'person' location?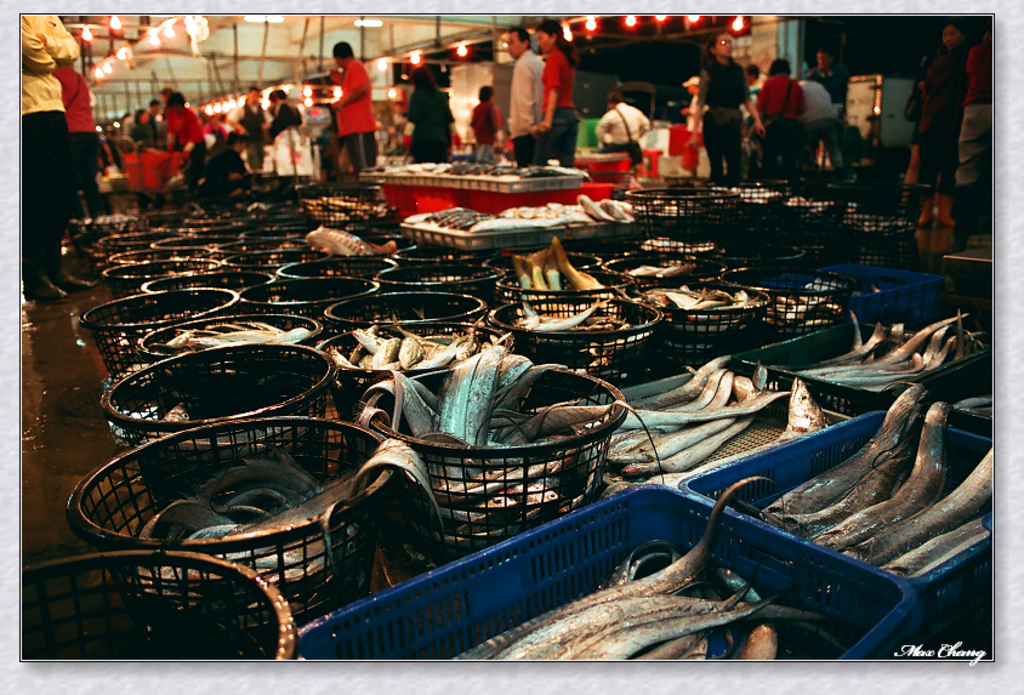
<box>757,68,786,175</box>
